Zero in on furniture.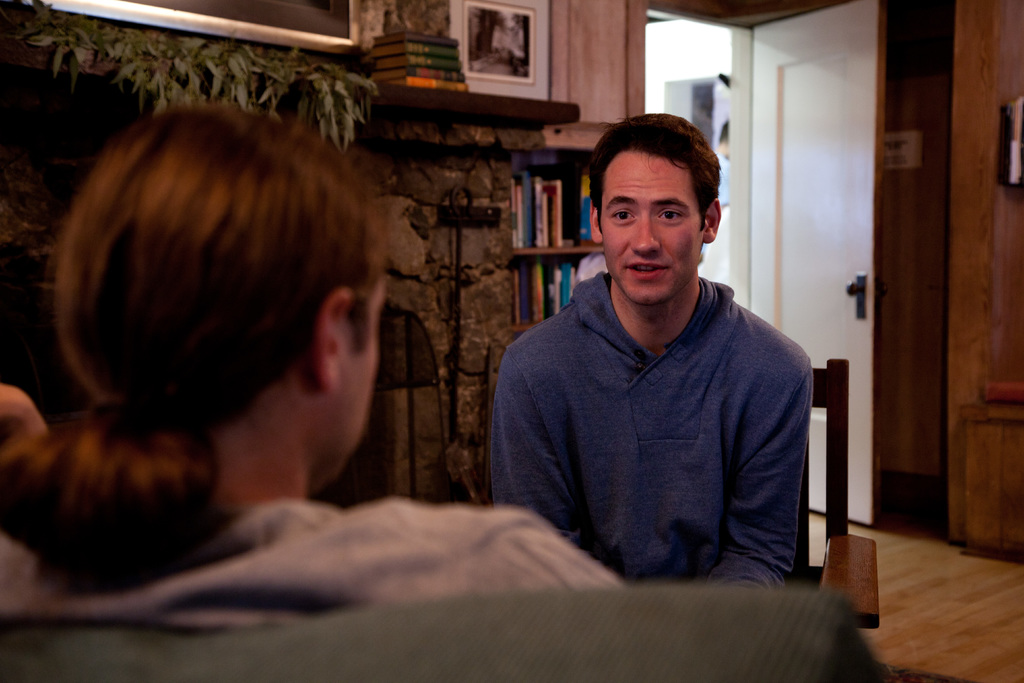
Zeroed in: {"left": 812, "top": 356, "right": 884, "bottom": 629}.
